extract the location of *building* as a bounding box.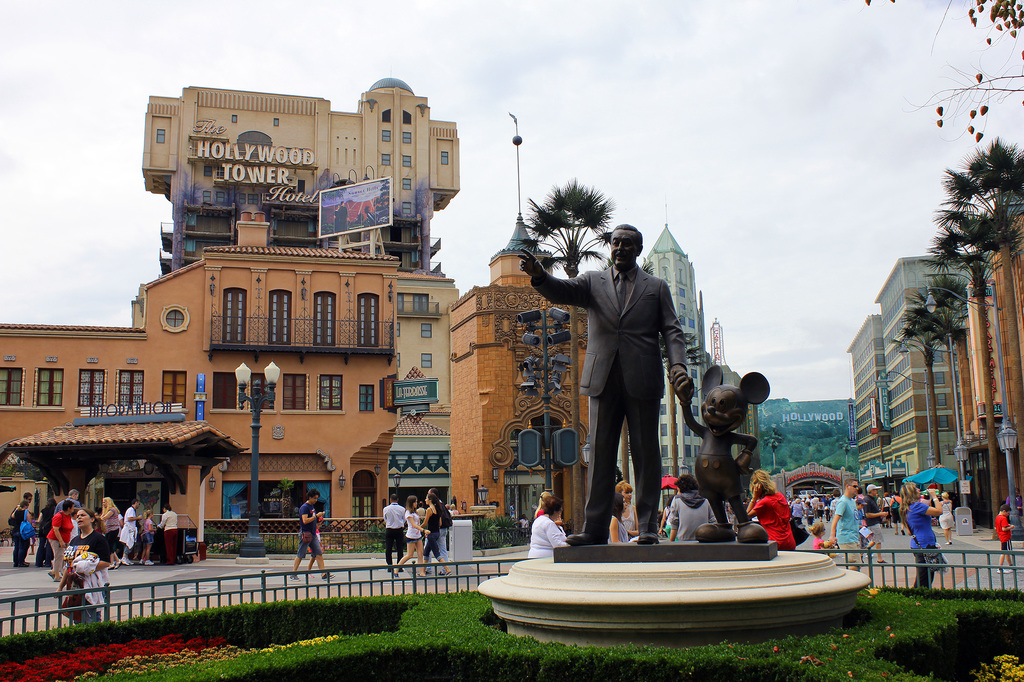
select_region(957, 189, 1023, 538).
